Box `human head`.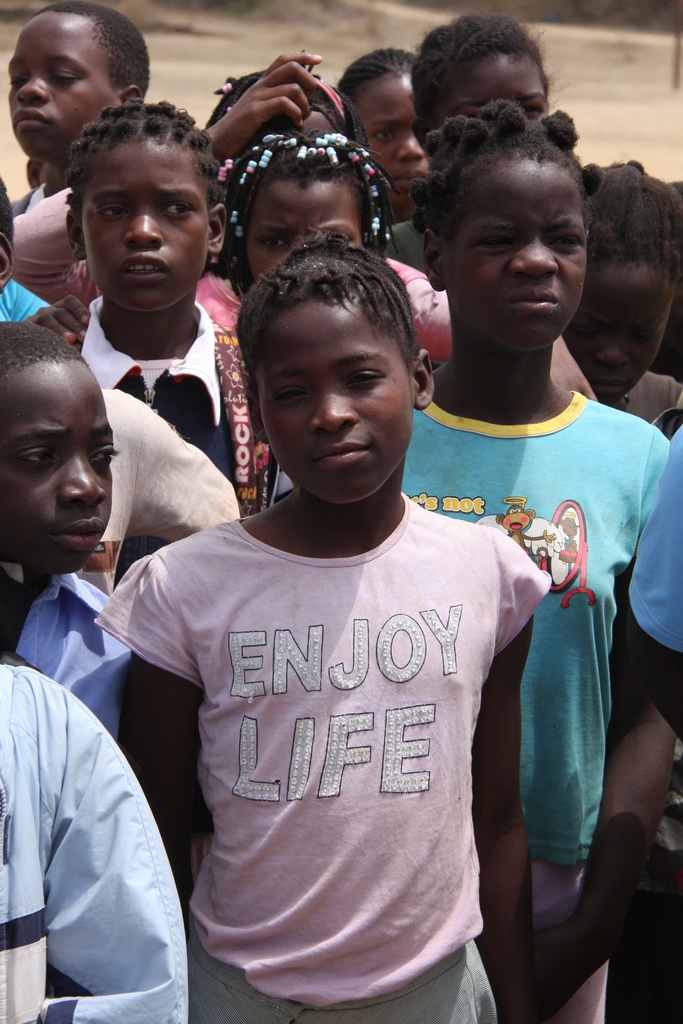
{"left": 410, "top": 13, "right": 555, "bottom": 157}.
